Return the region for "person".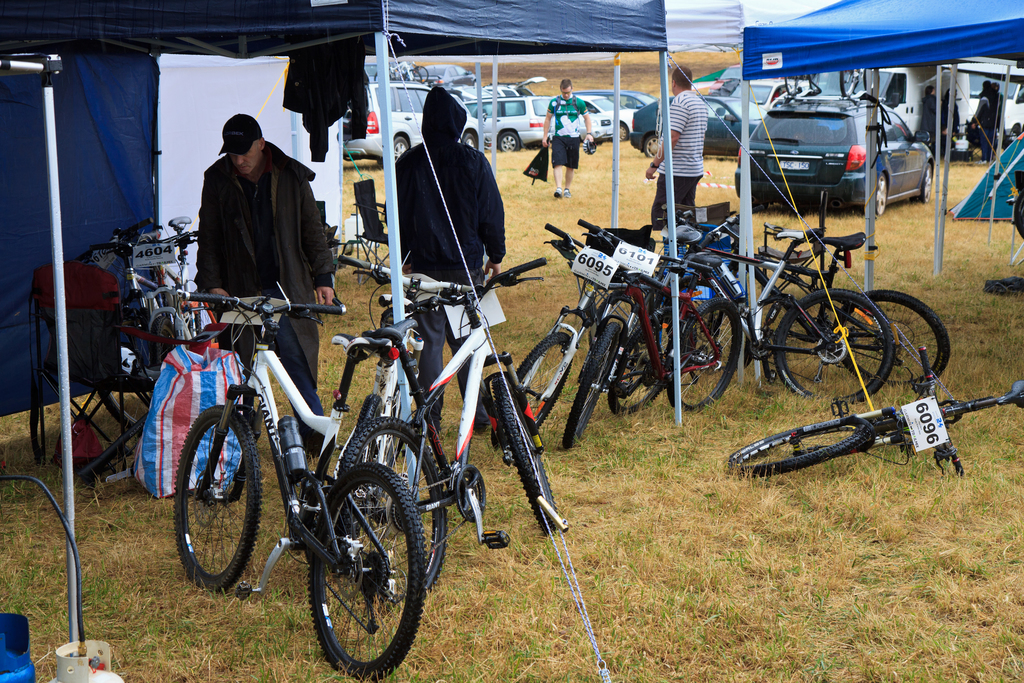
region(541, 77, 594, 203).
